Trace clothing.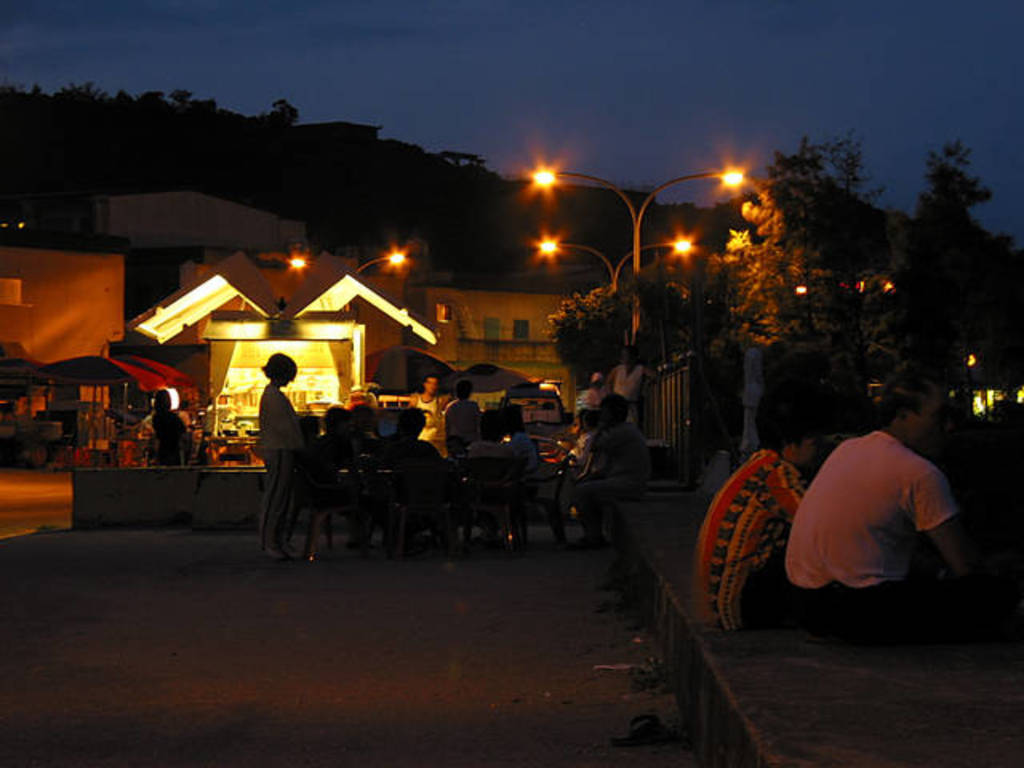
Traced to (left=152, top=410, right=179, bottom=464).
